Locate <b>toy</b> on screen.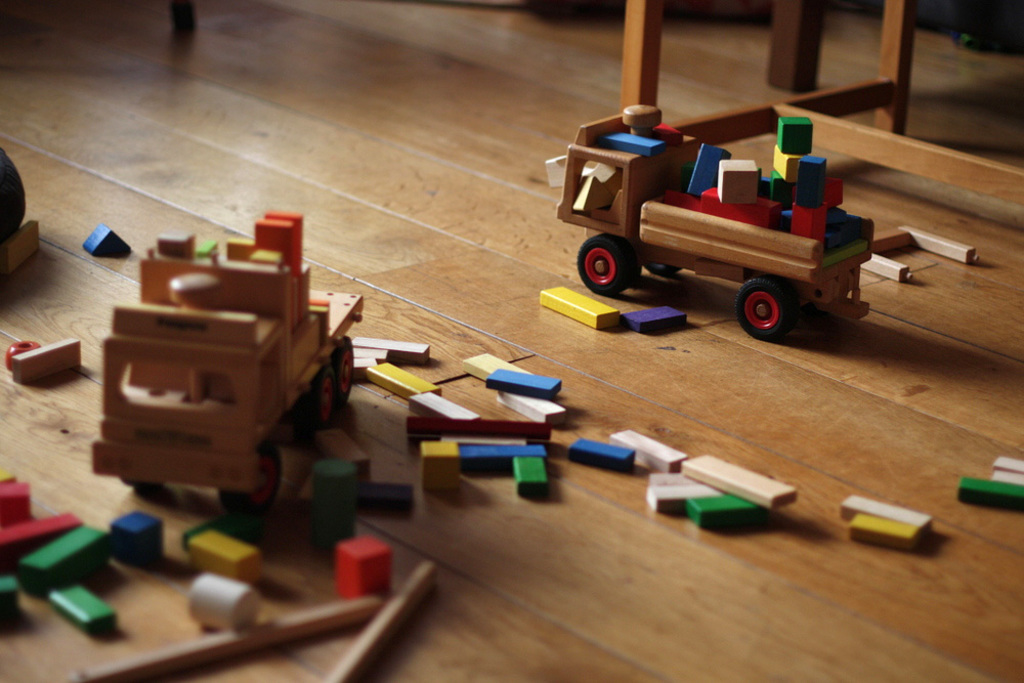
On screen at <bbox>349, 339, 418, 357</bbox>.
